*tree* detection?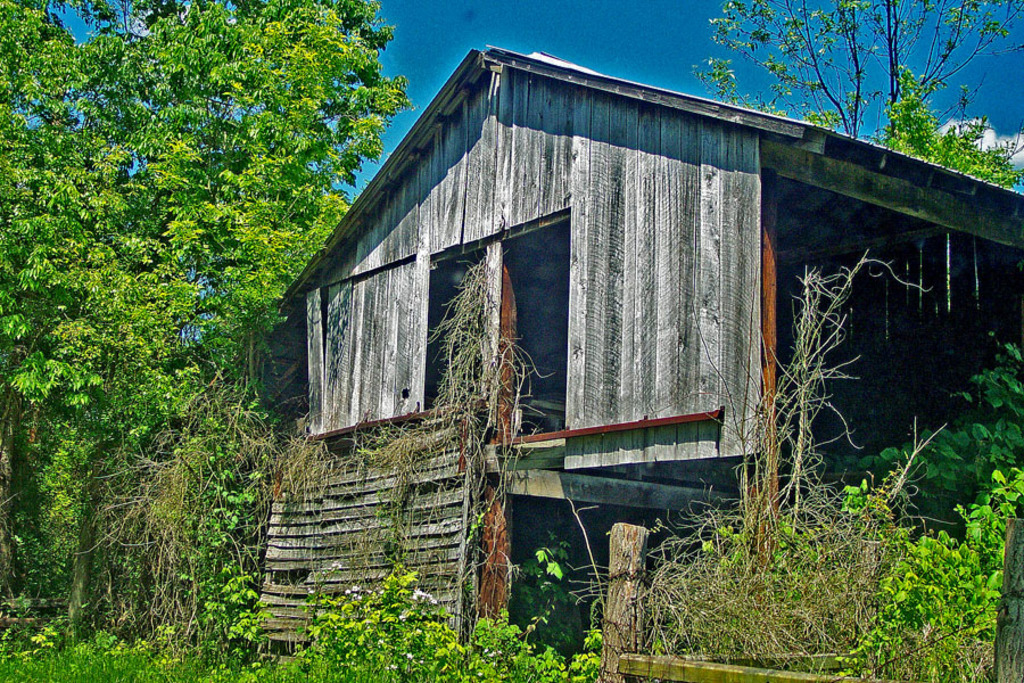
[881,65,1023,196]
